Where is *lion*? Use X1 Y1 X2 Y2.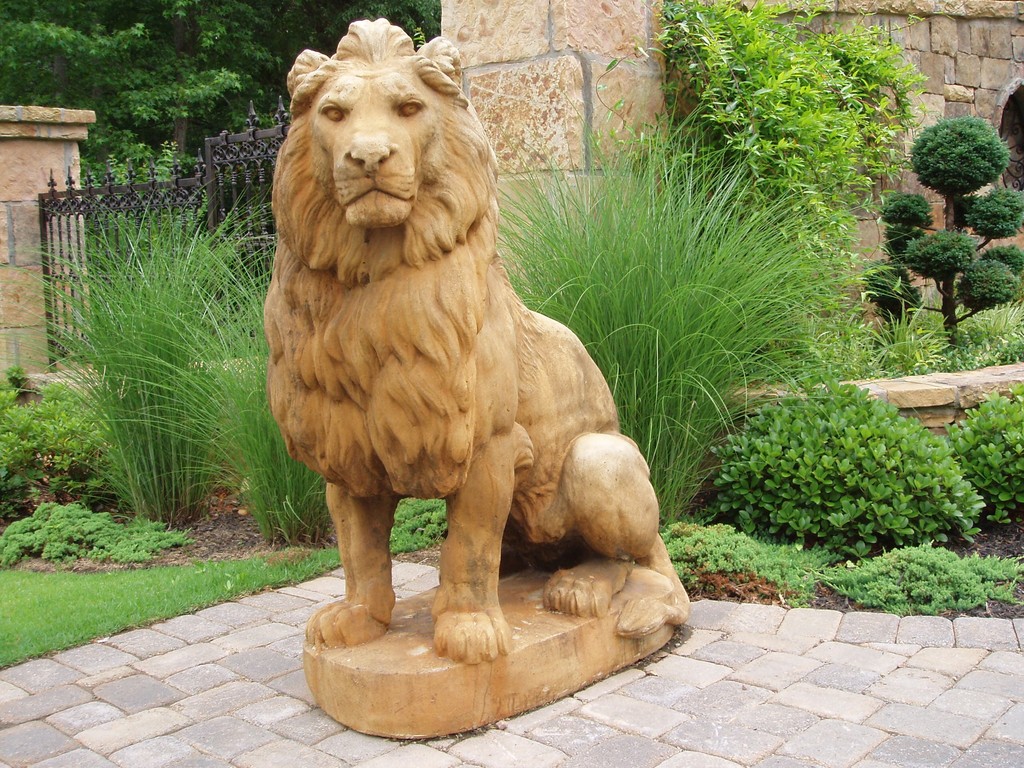
261 20 691 671.
